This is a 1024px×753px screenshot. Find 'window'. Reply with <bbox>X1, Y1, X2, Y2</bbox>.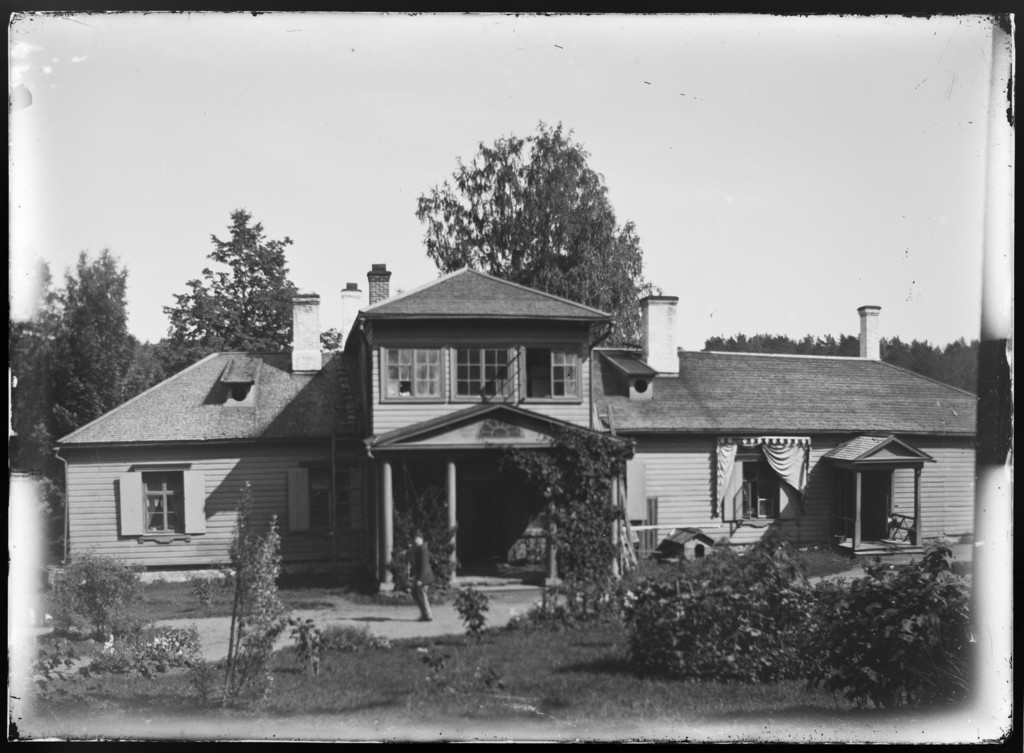
<bbox>518, 340, 581, 406</bbox>.
